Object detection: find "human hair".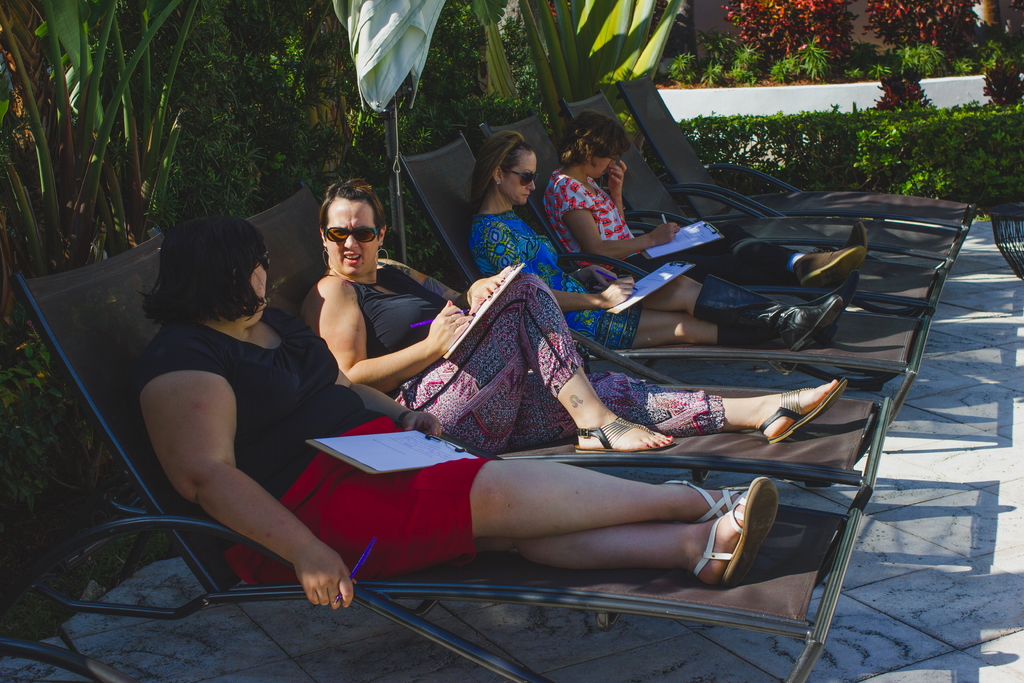
rect(143, 215, 270, 324).
